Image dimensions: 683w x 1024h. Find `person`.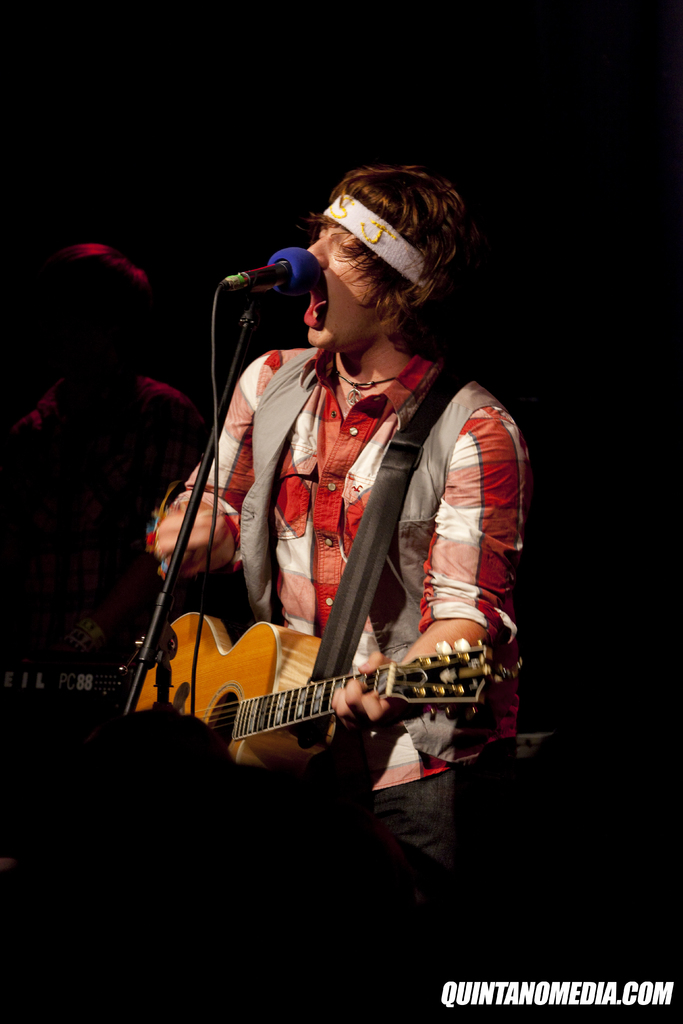
(x1=149, y1=141, x2=519, y2=847).
